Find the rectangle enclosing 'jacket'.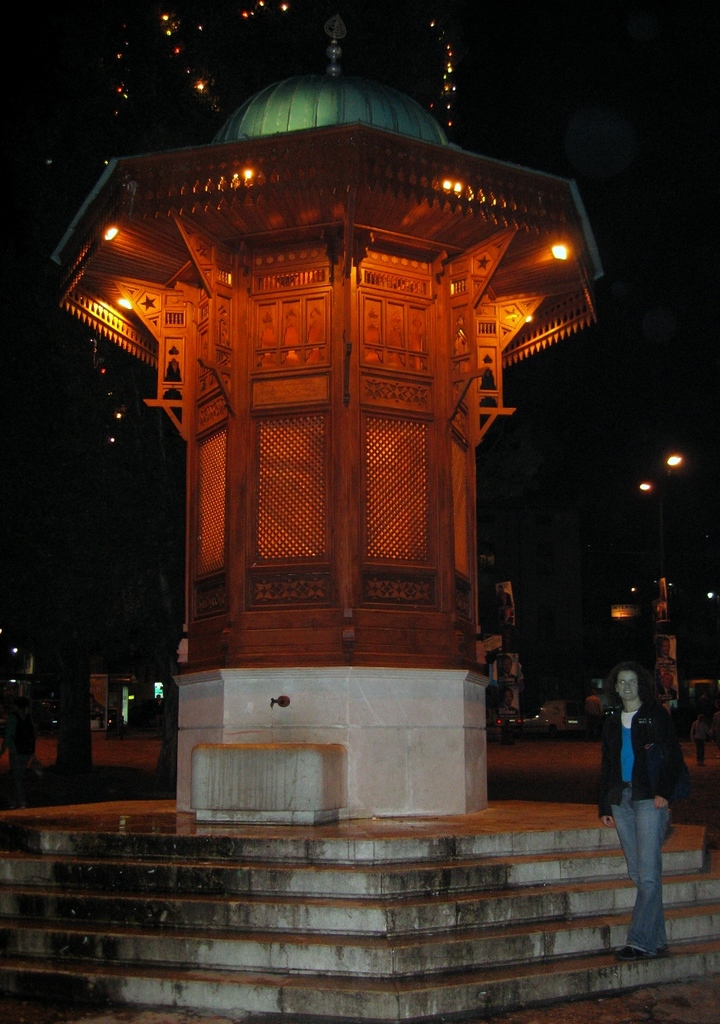
locate(596, 700, 683, 814).
